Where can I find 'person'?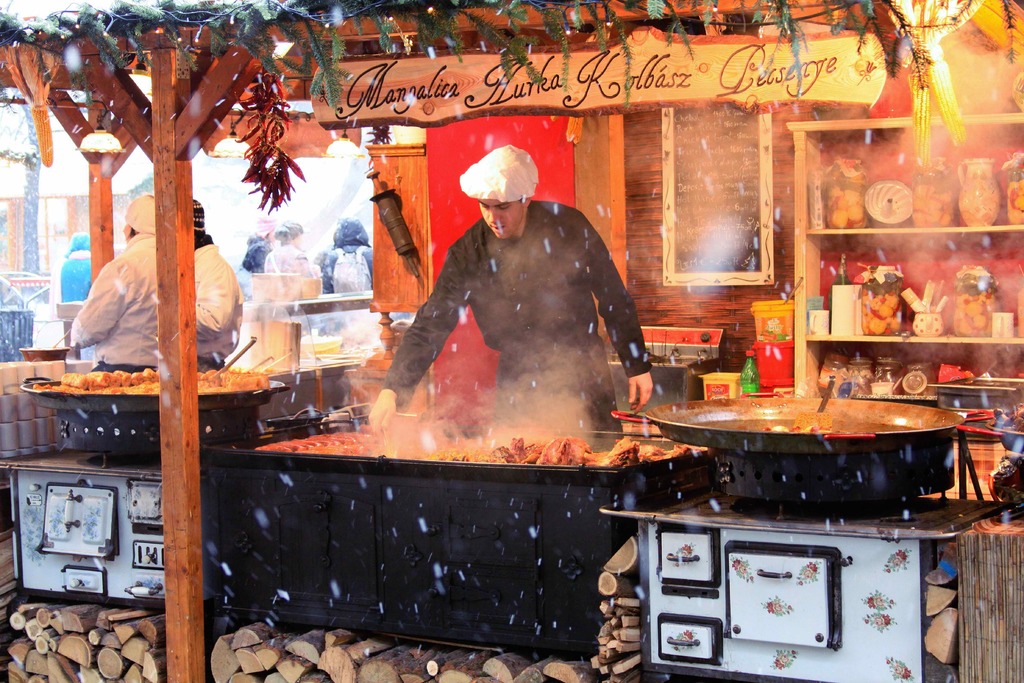
You can find it at (237, 209, 280, 268).
